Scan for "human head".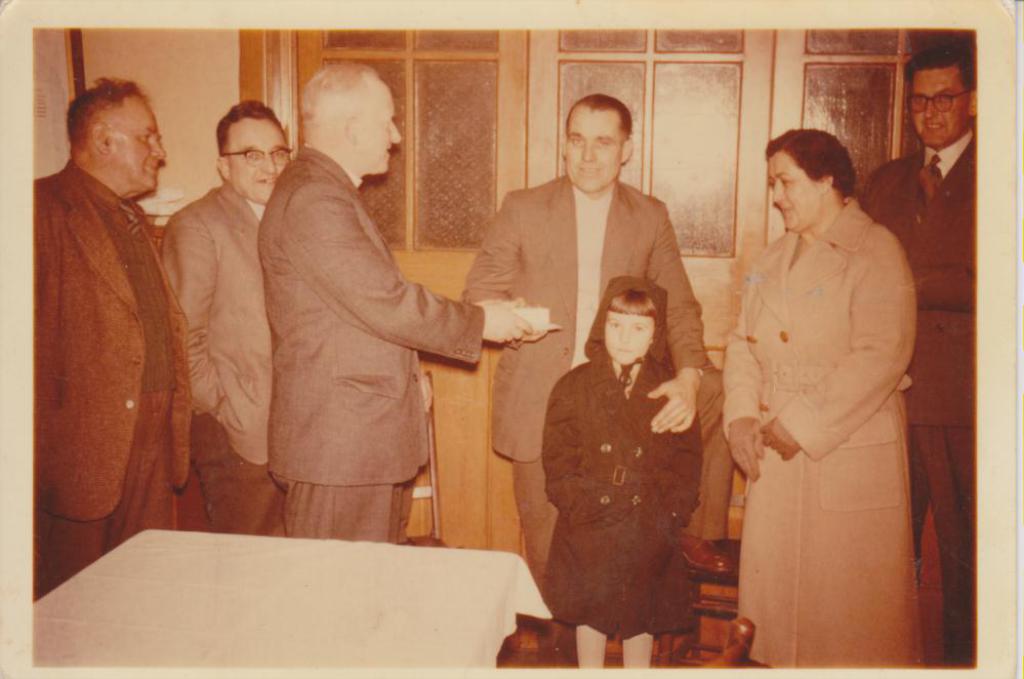
Scan result: select_region(559, 94, 633, 193).
